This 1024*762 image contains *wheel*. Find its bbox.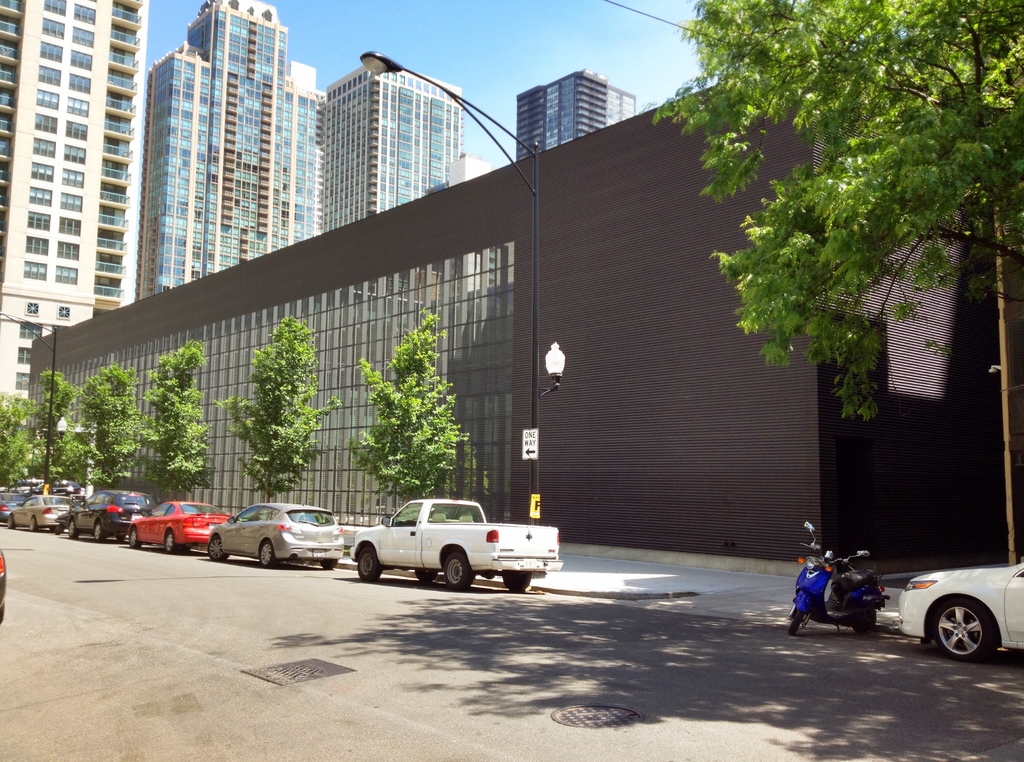
[31, 514, 38, 533].
